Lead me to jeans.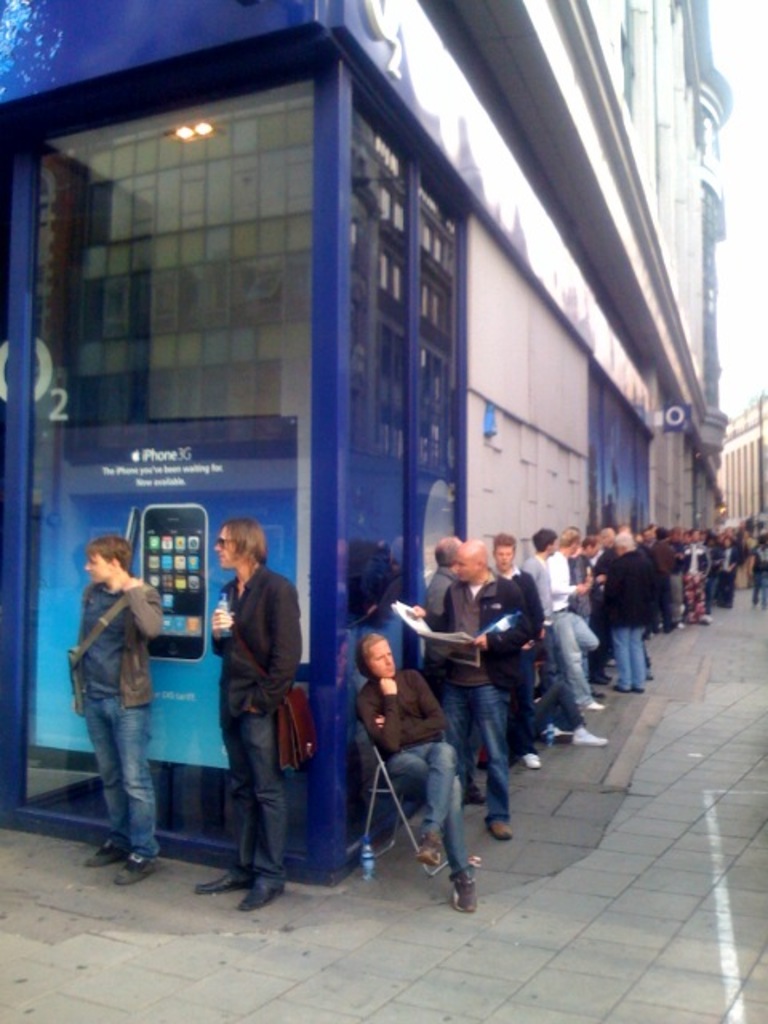
Lead to x1=579, y1=616, x2=592, y2=685.
